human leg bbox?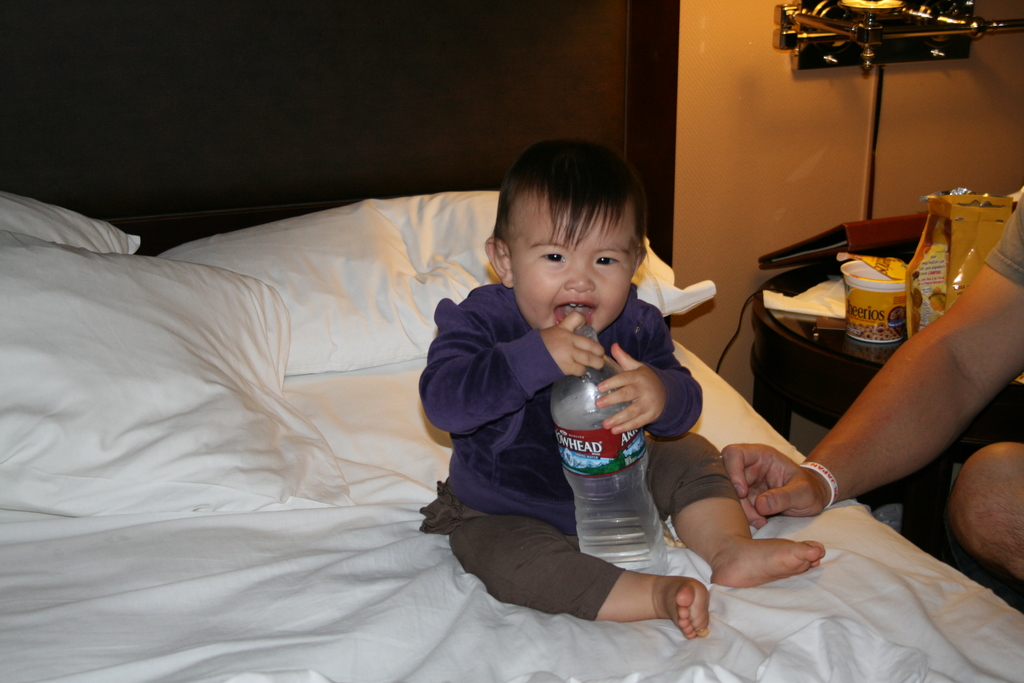
region(442, 483, 706, 642)
